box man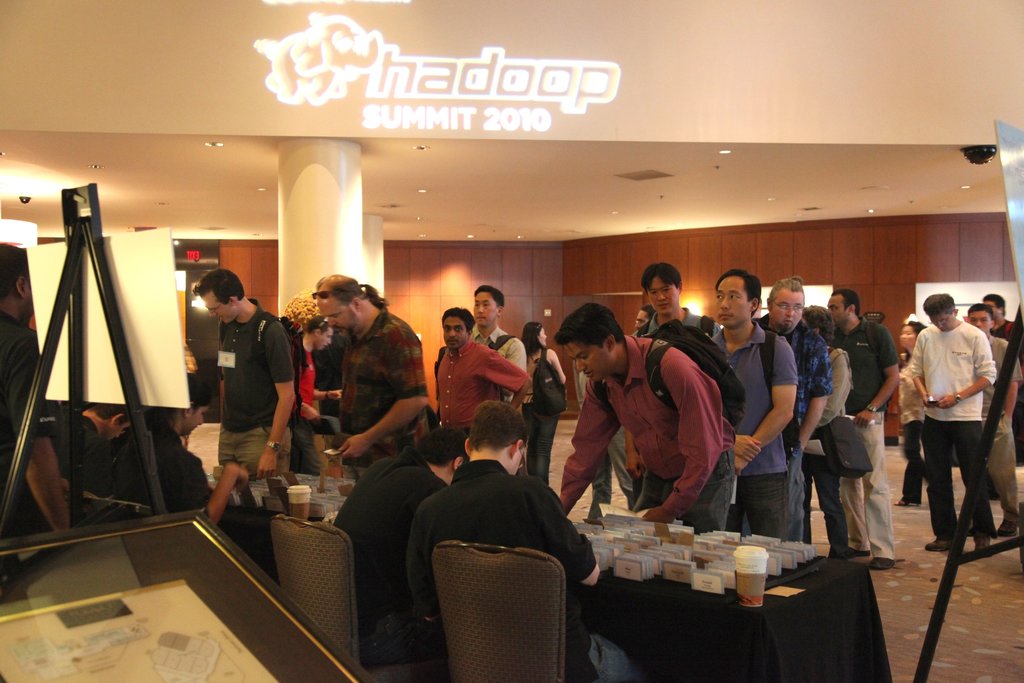
(left=635, top=307, right=659, bottom=331)
